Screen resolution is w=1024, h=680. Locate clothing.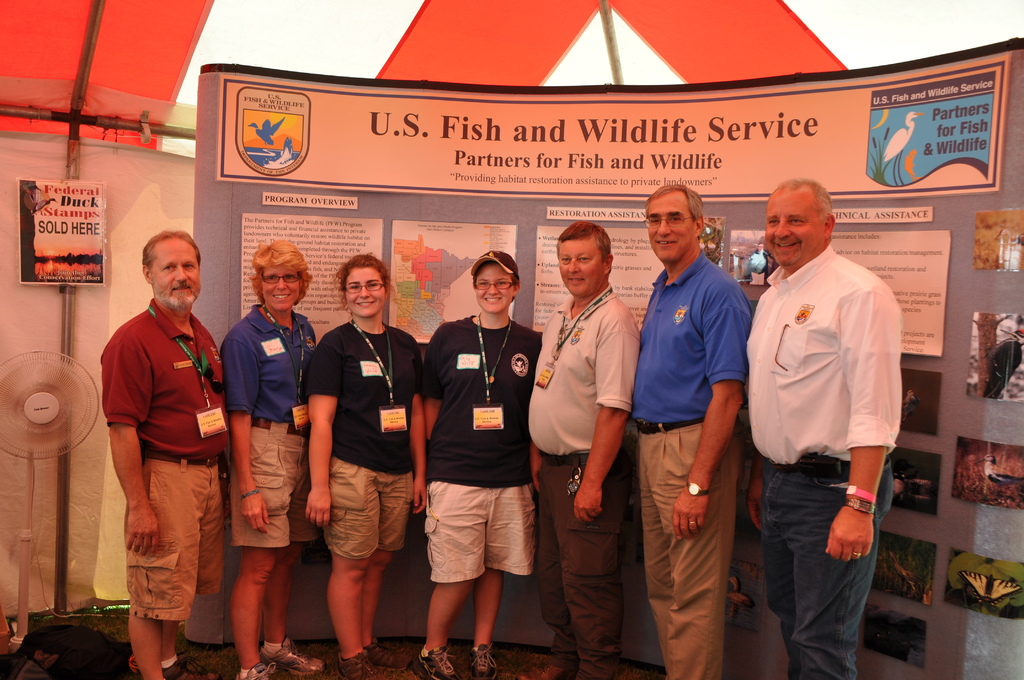
crop(306, 318, 420, 562).
